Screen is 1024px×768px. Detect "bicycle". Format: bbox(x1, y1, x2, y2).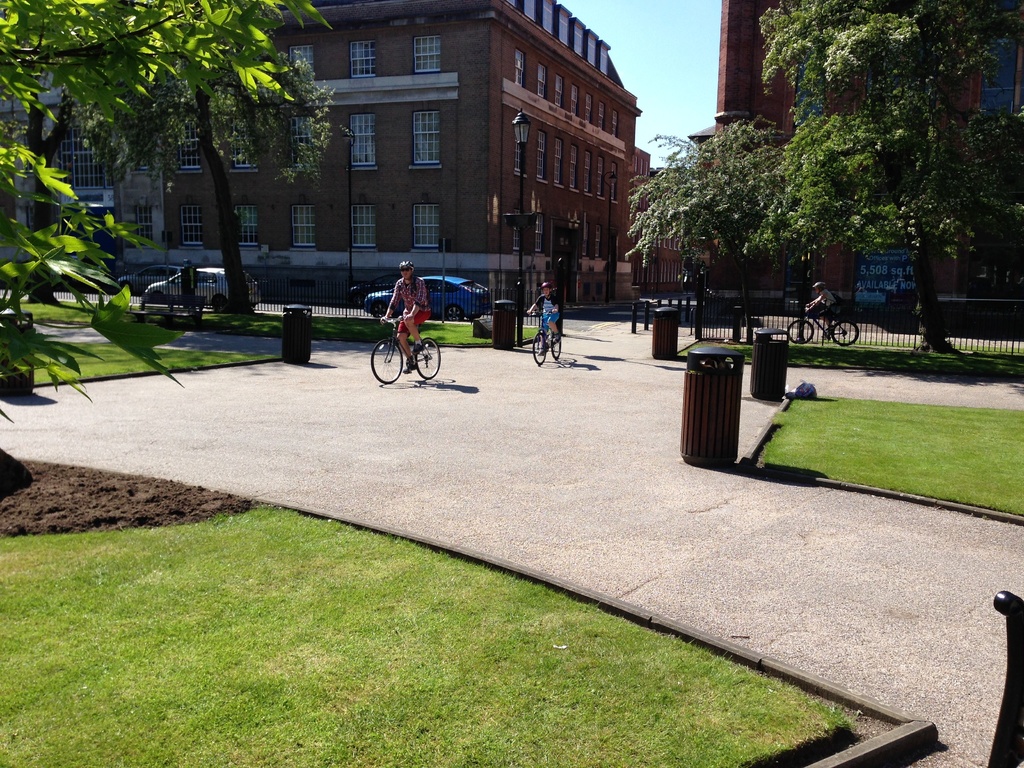
bbox(369, 315, 441, 381).
